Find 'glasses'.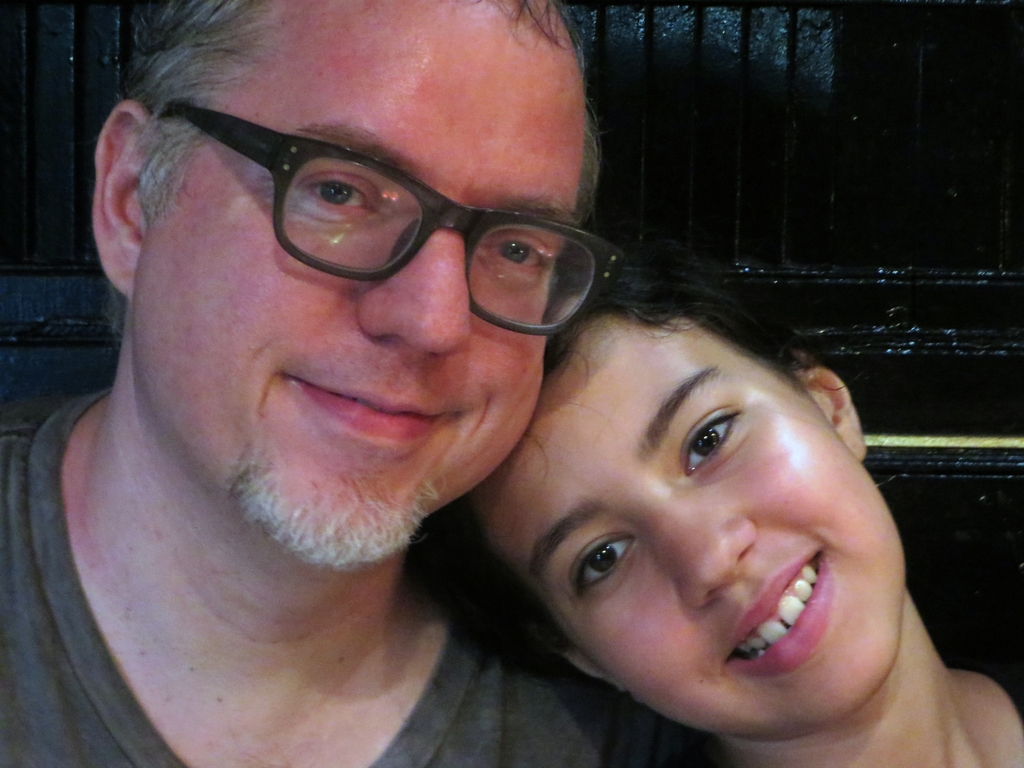
(154, 100, 623, 340).
